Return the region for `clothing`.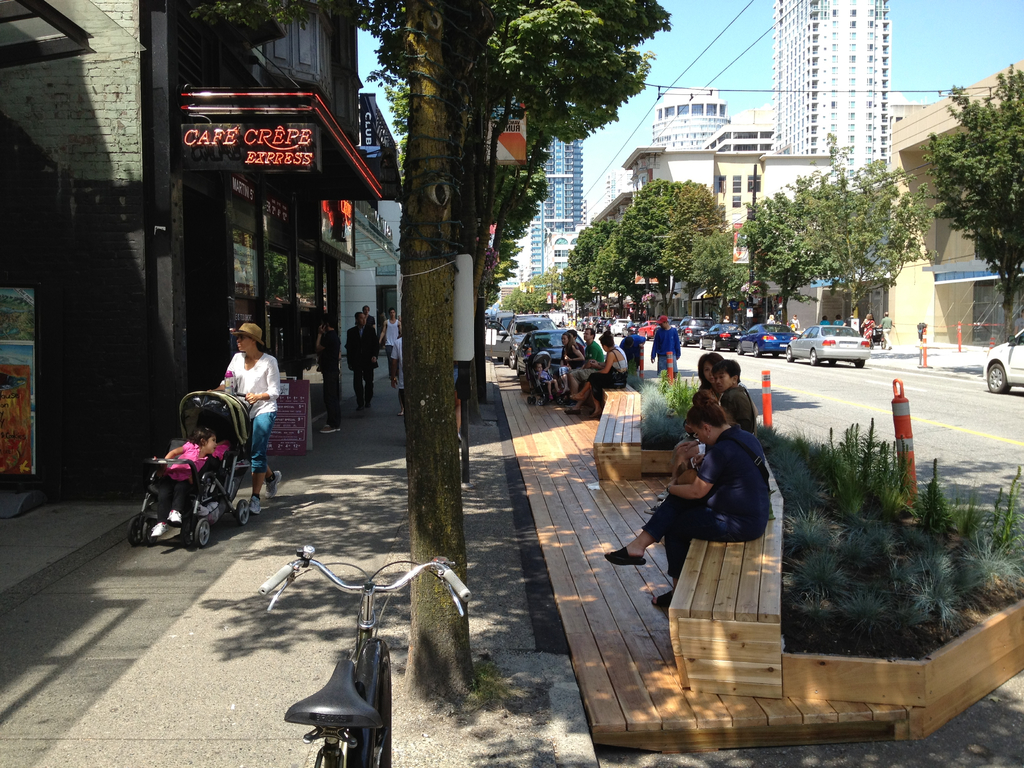
[521,349,533,399].
